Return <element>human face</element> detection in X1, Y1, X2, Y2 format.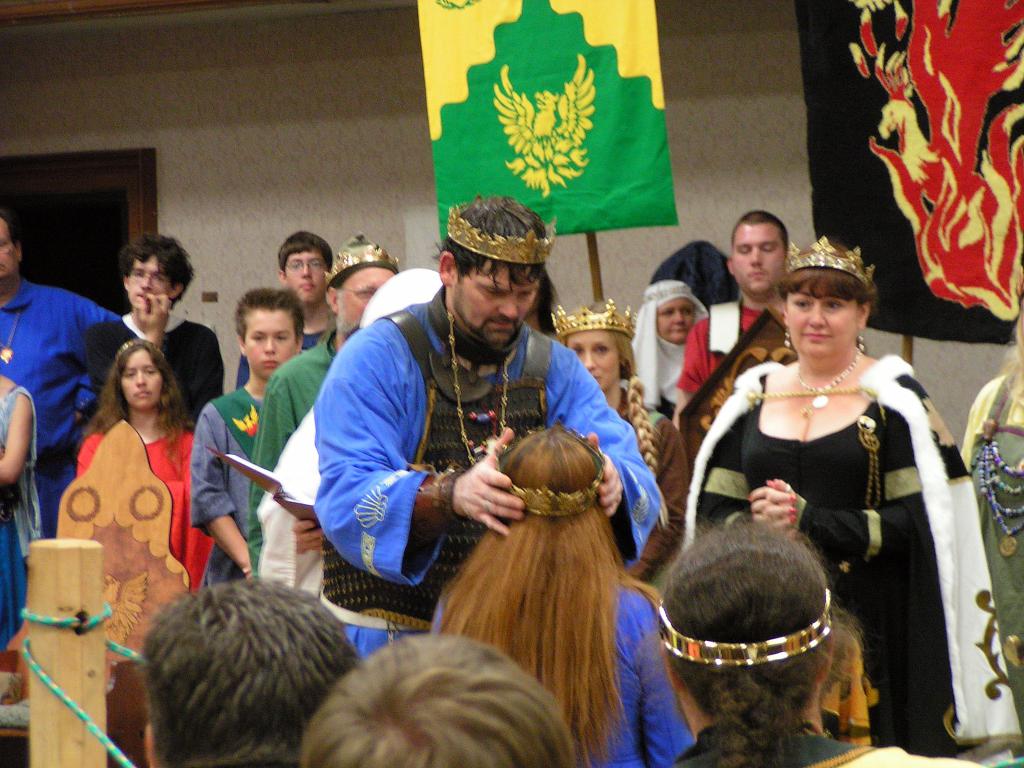
244, 314, 293, 378.
